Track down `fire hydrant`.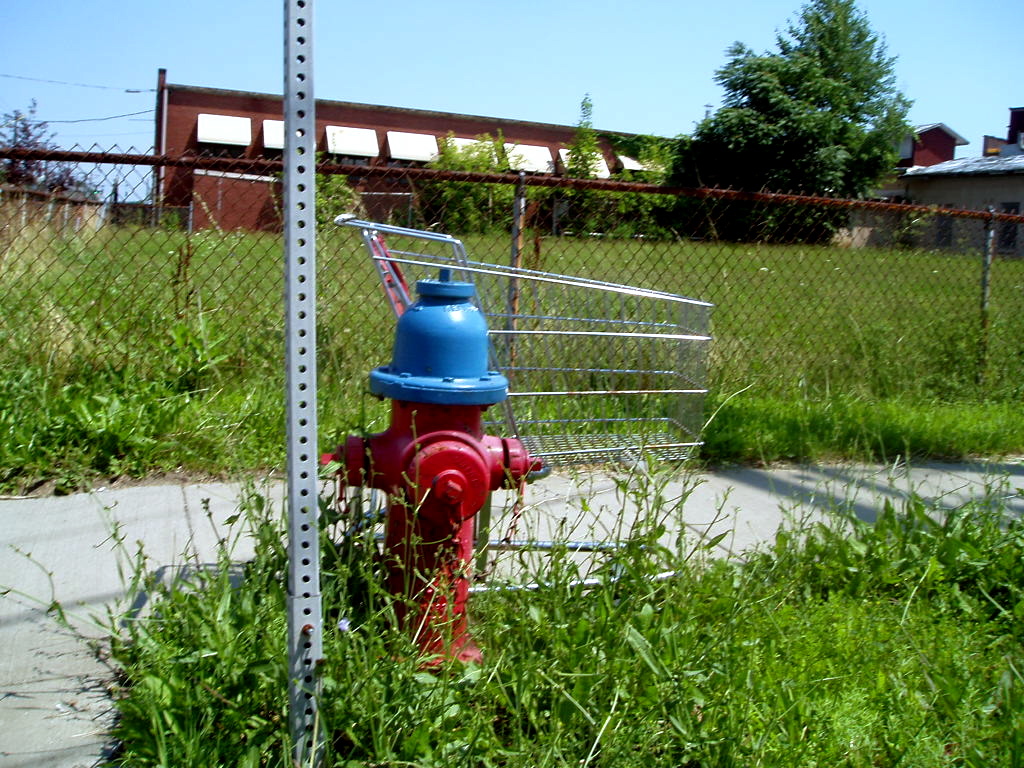
Tracked to select_region(318, 272, 535, 668).
